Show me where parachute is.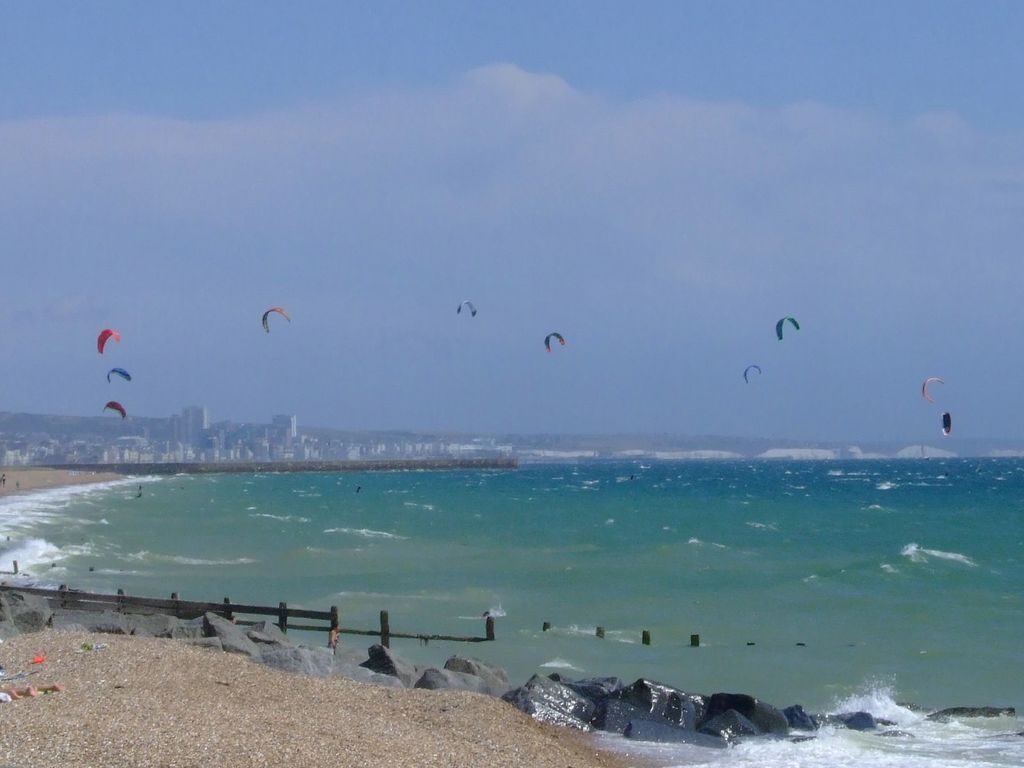
parachute is at 778/314/801/345.
